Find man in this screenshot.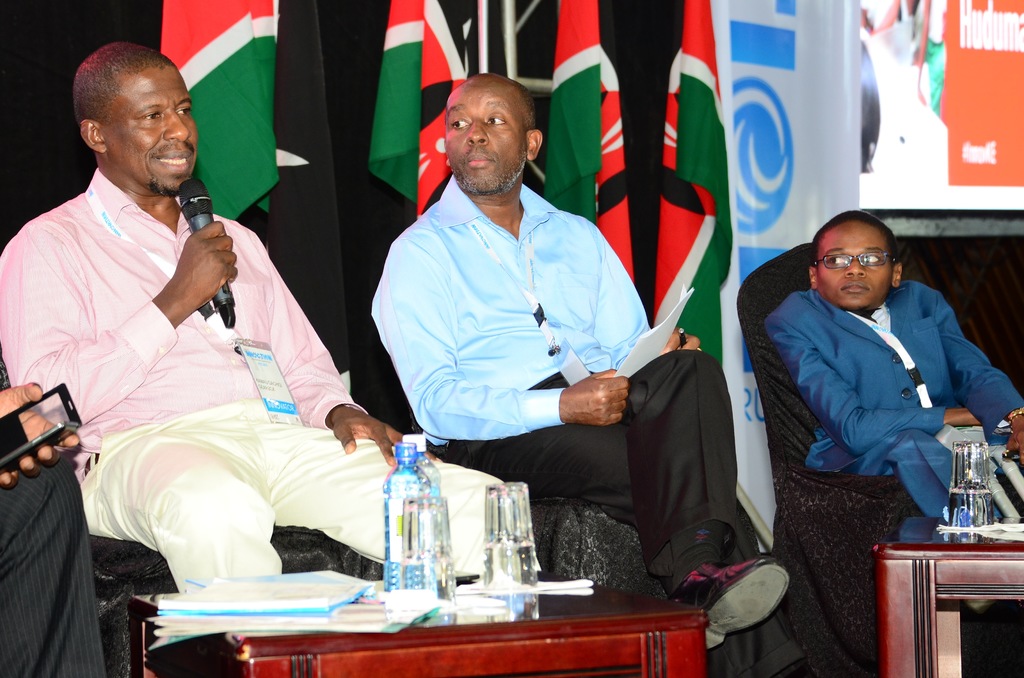
The bounding box for man is 369:72:803:677.
